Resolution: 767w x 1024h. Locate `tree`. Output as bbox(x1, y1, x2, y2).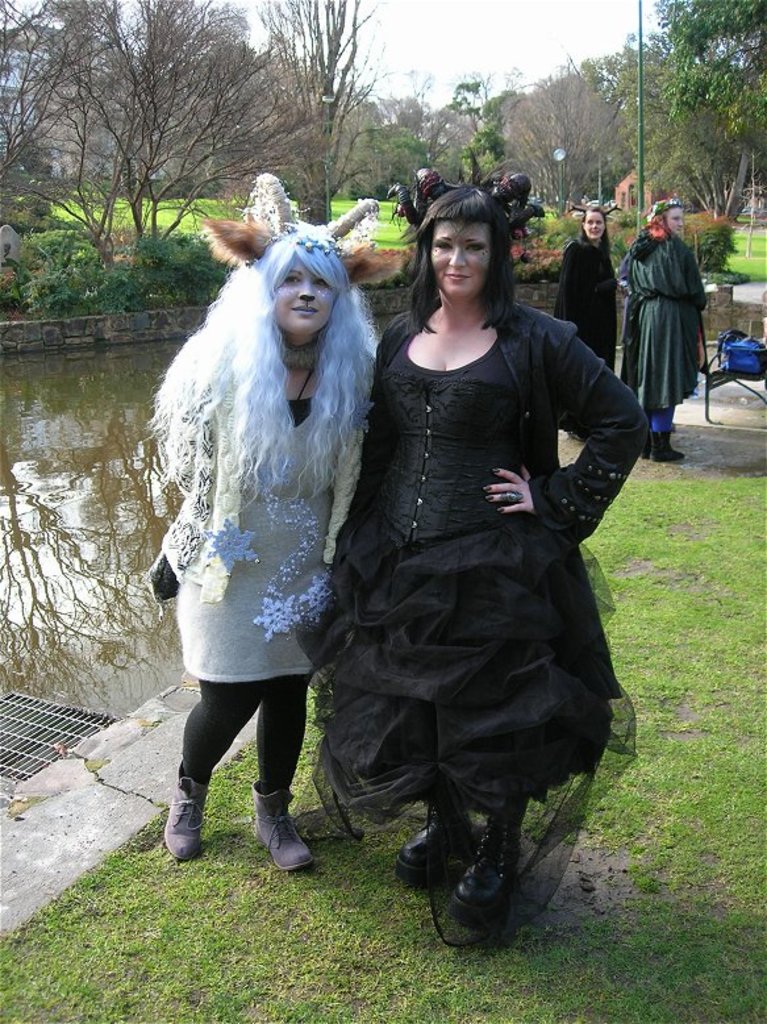
bbox(0, 0, 370, 246).
